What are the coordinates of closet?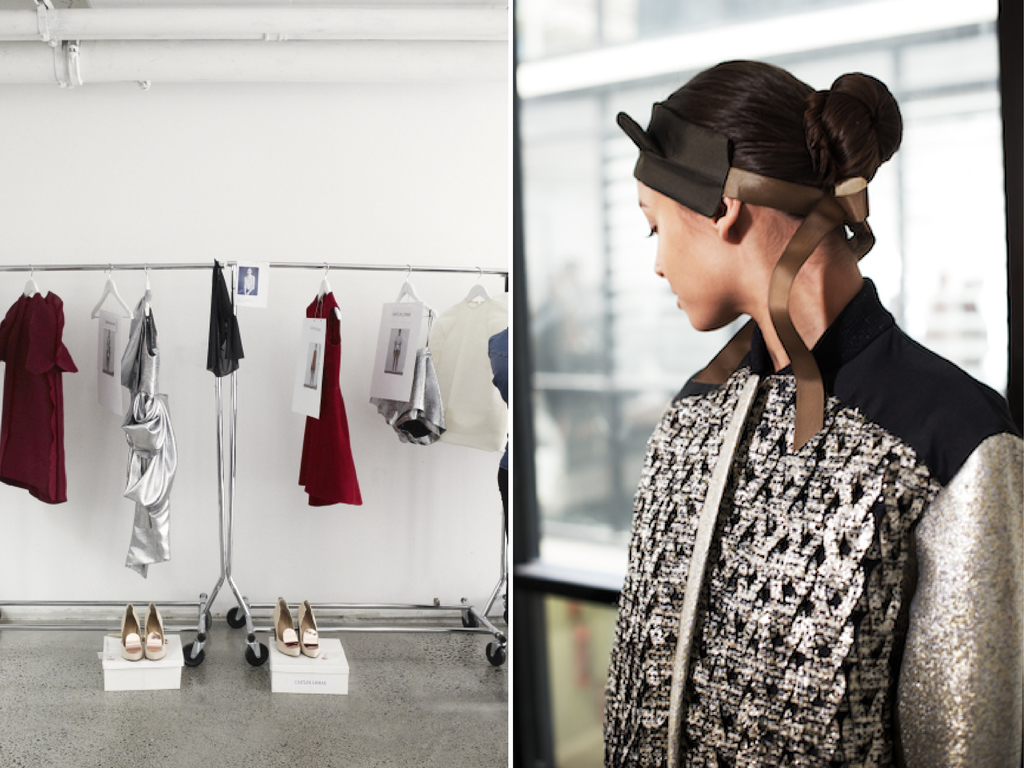
bbox(0, 259, 509, 696).
